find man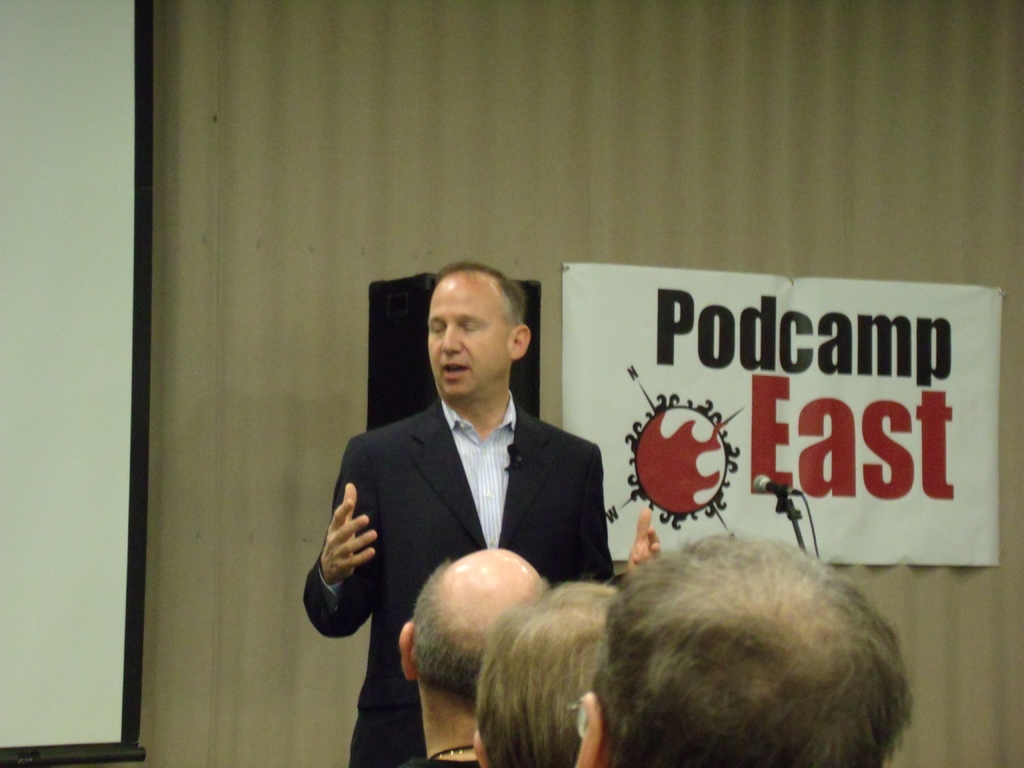
472 580 616 767
